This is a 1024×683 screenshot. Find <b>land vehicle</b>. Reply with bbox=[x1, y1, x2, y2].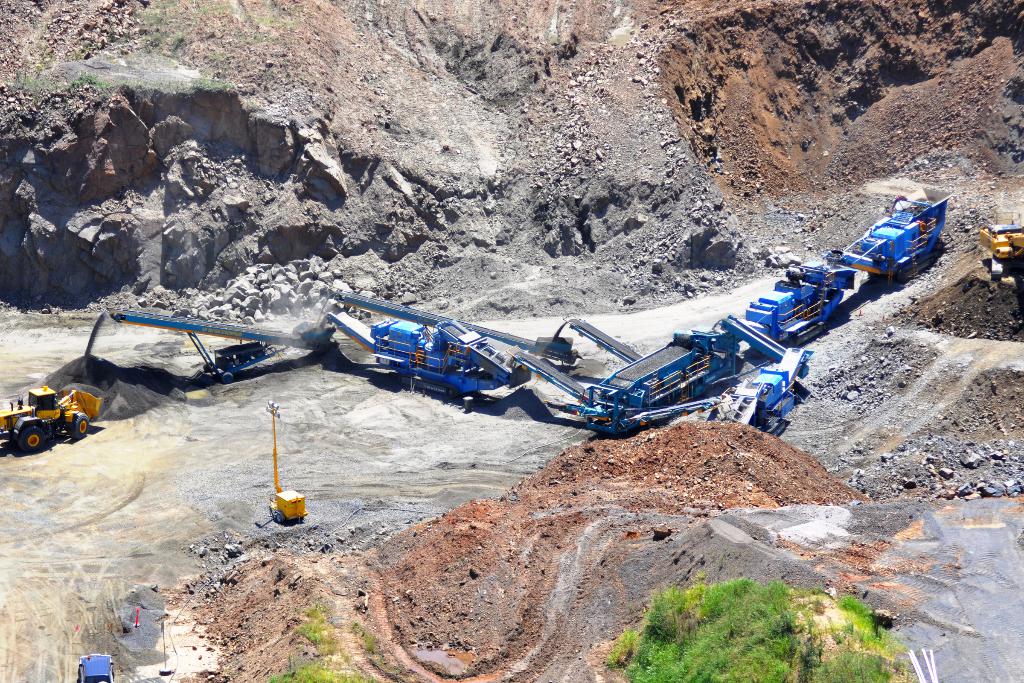
bbox=[14, 383, 100, 461].
